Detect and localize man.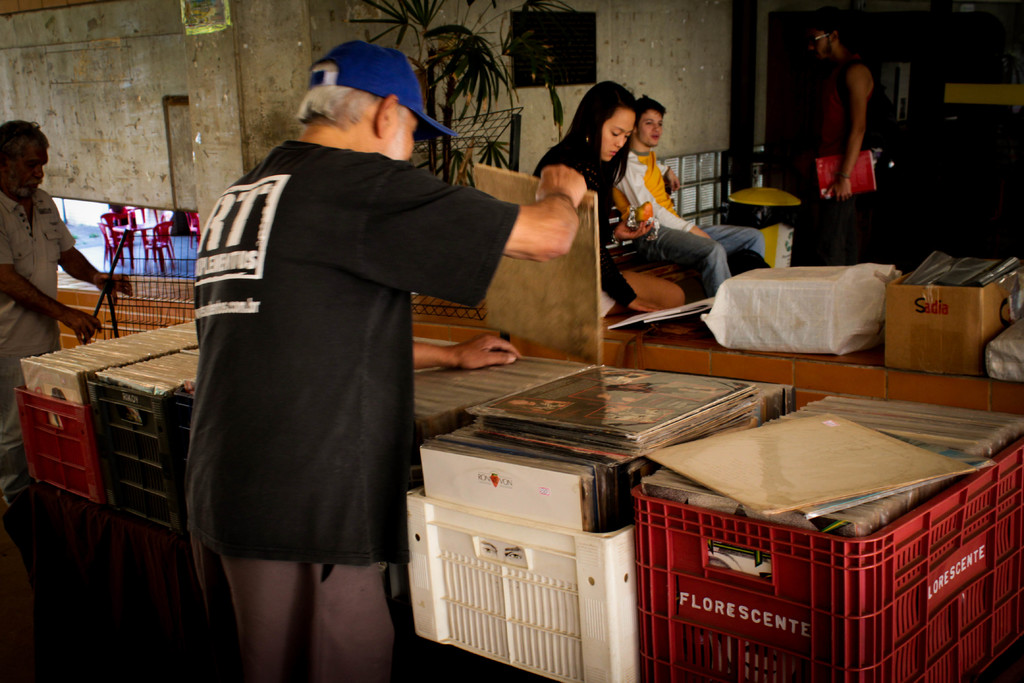
Localized at detection(190, 0, 564, 648).
